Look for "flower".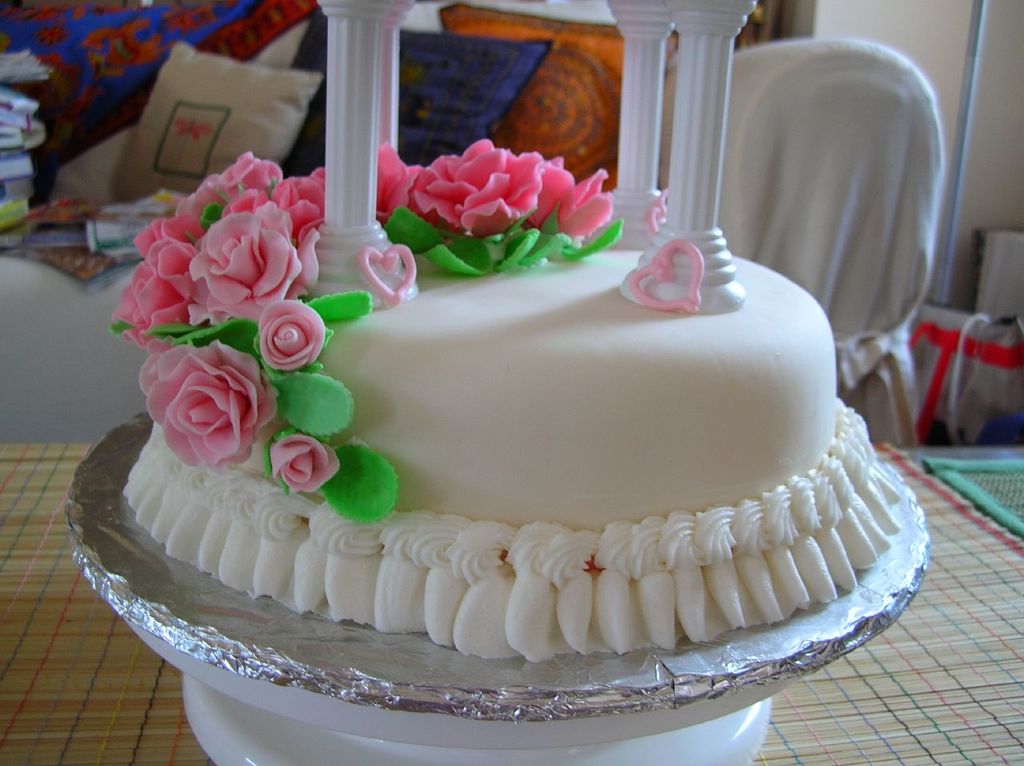
Found: left=250, top=291, right=324, bottom=372.
